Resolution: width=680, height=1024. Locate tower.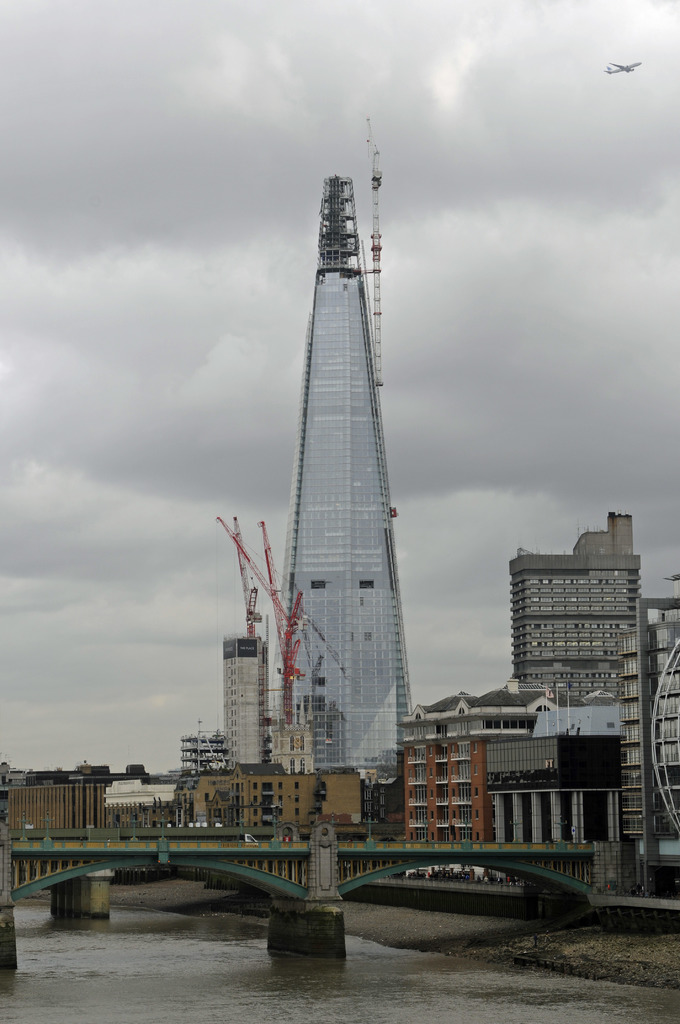
rect(3, 762, 117, 843).
